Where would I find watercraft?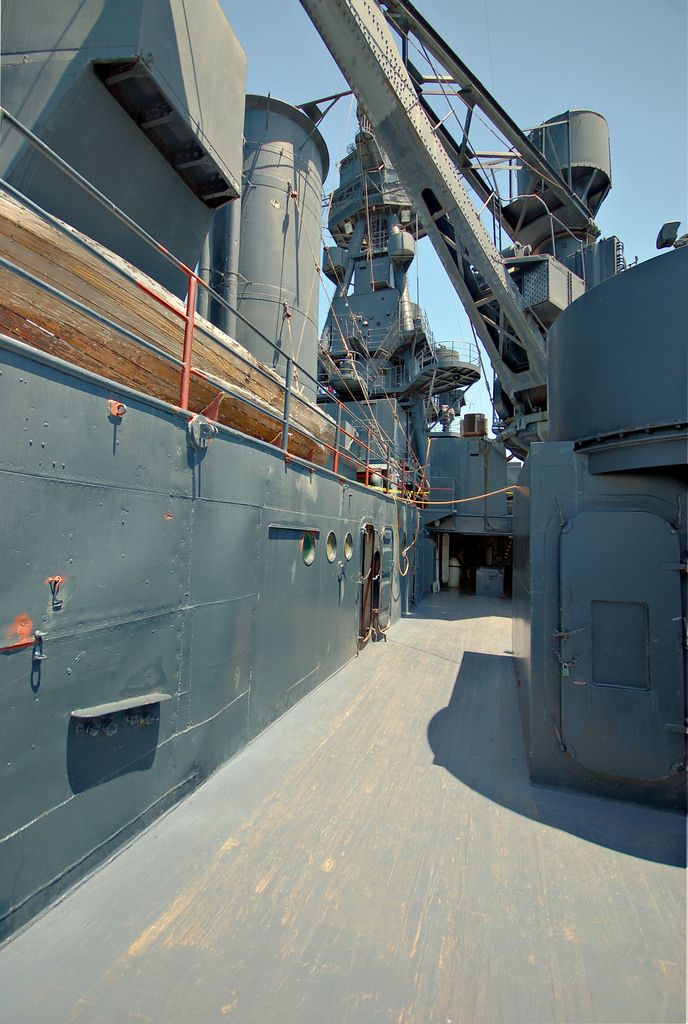
At 504/216/684/781.
